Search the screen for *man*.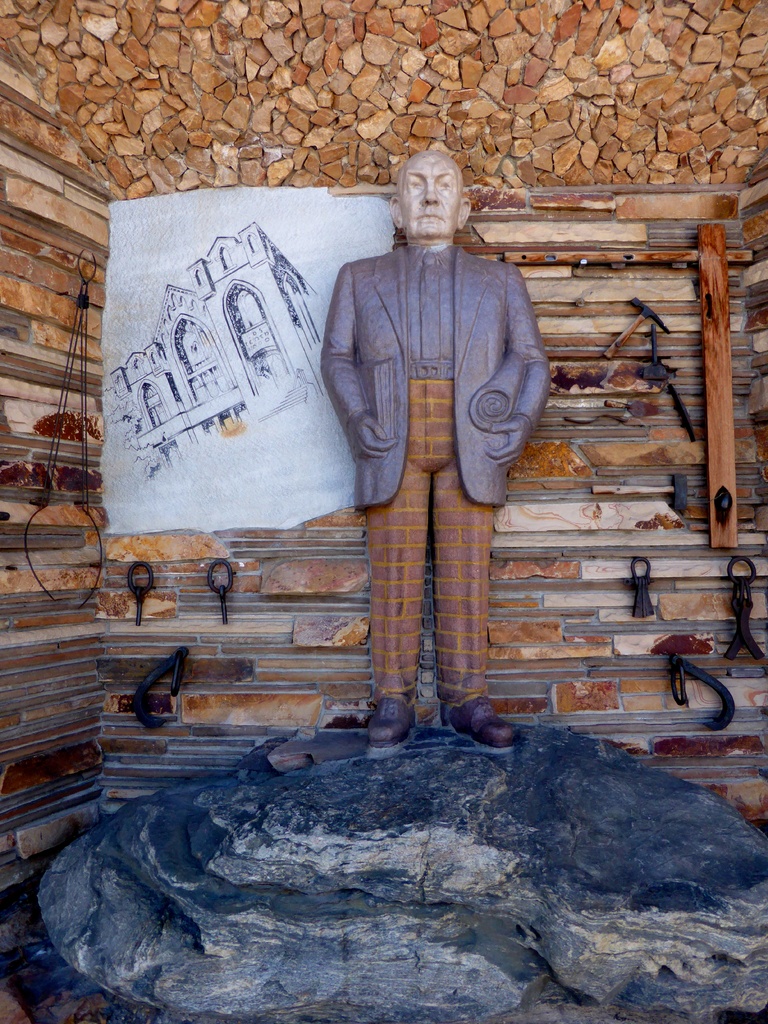
Found at 320 152 544 750.
